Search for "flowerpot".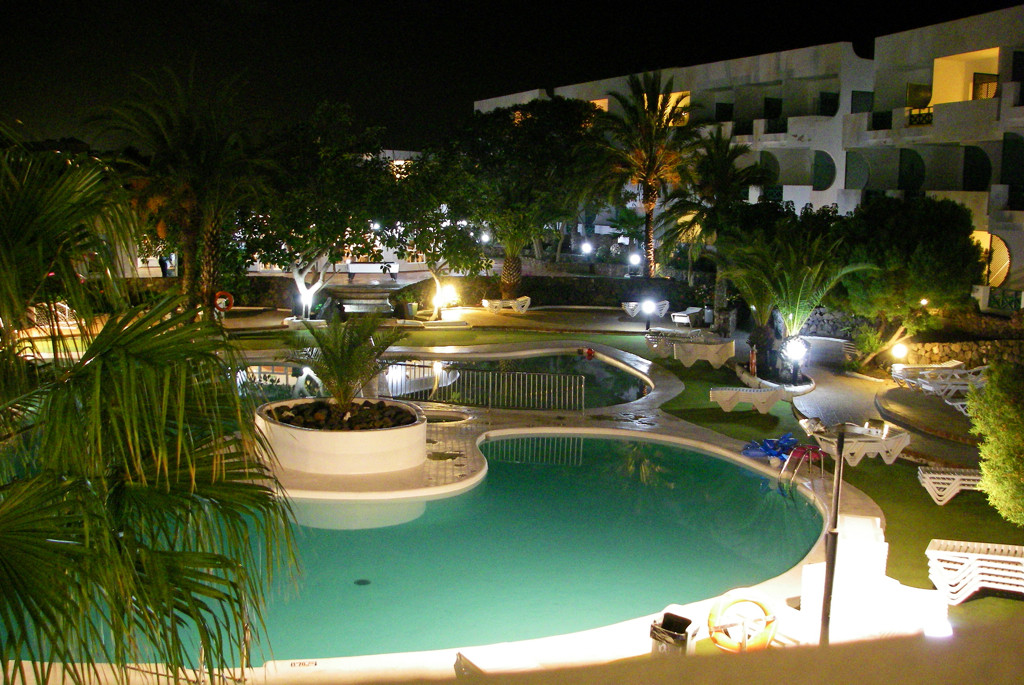
Found at rect(282, 385, 422, 494).
